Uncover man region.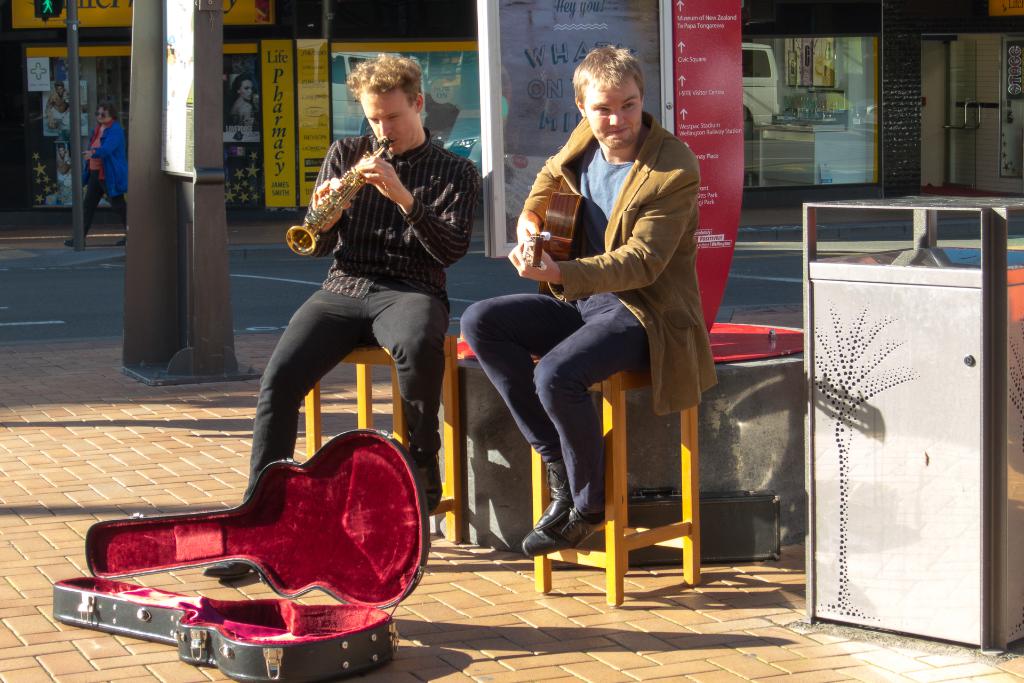
Uncovered: bbox=(241, 54, 484, 507).
